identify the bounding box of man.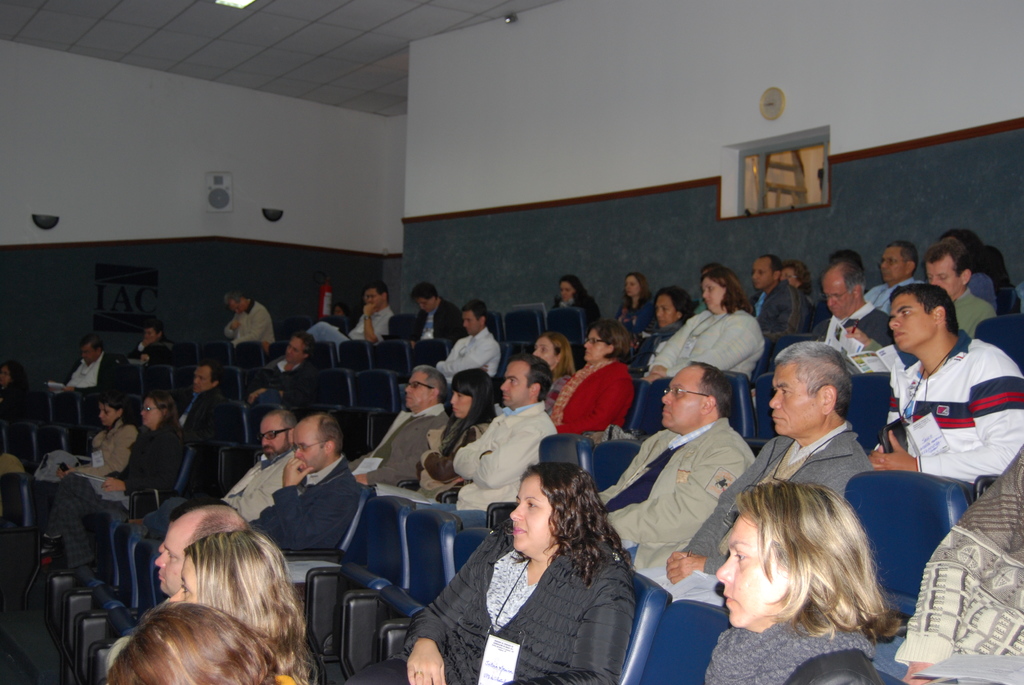
box=[746, 255, 824, 336].
